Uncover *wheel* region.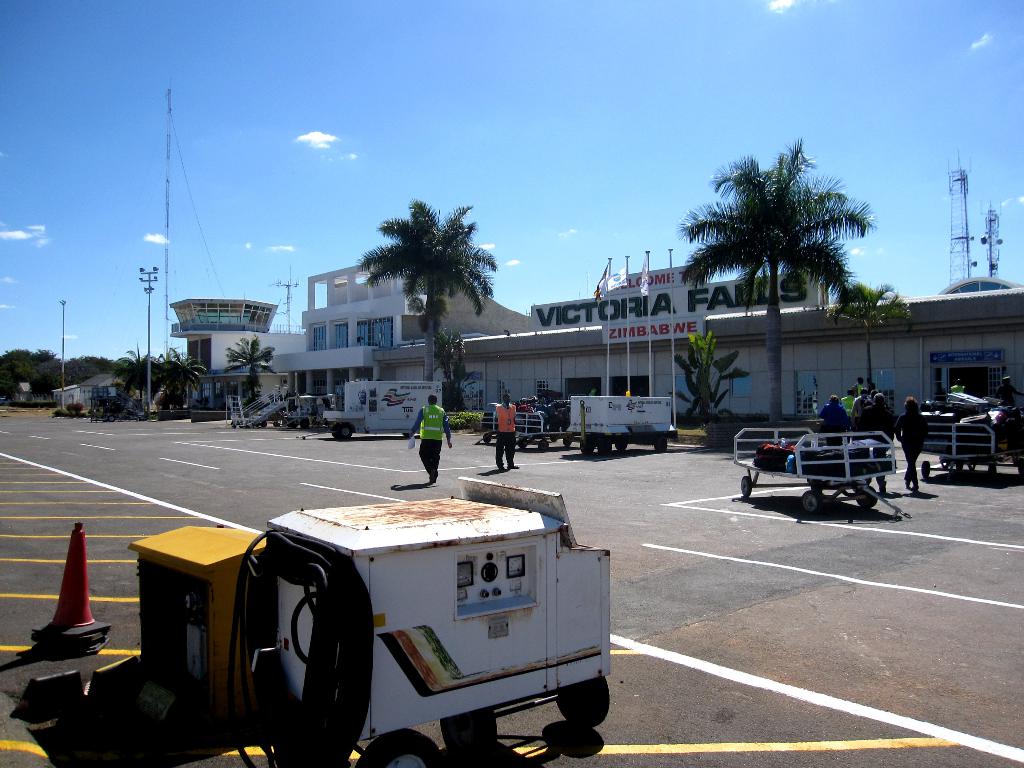
Uncovered: locate(550, 436, 558, 441).
